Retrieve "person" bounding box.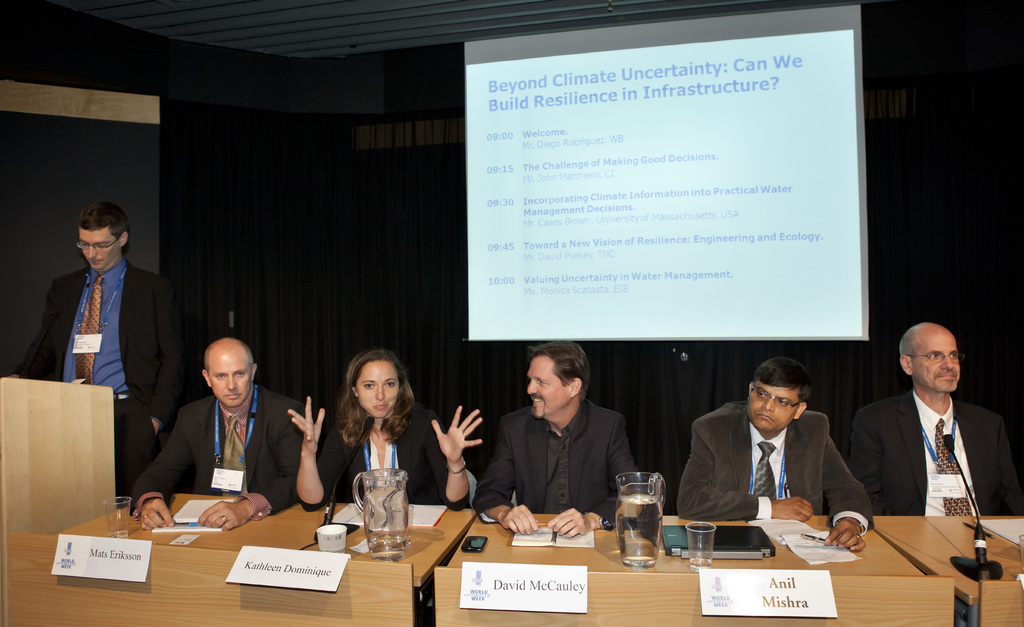
Bounding box: [283,349,485,513].
